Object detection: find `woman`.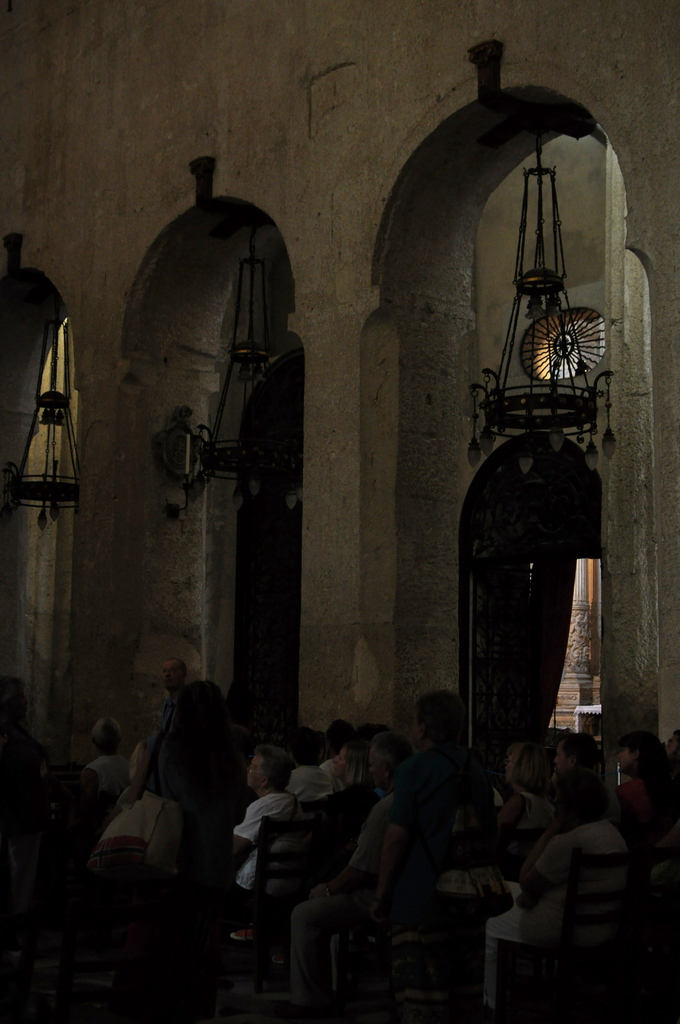
rect(327, 742, 380, 828).
